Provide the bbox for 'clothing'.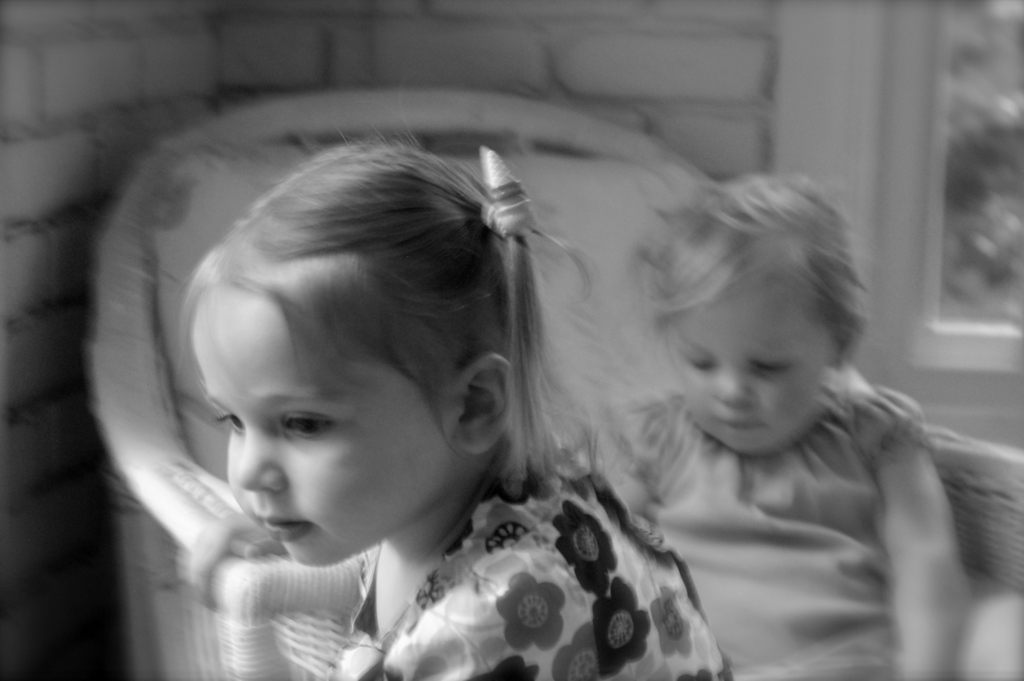
<bbox>608, 382, 941, 680</bbox>.
